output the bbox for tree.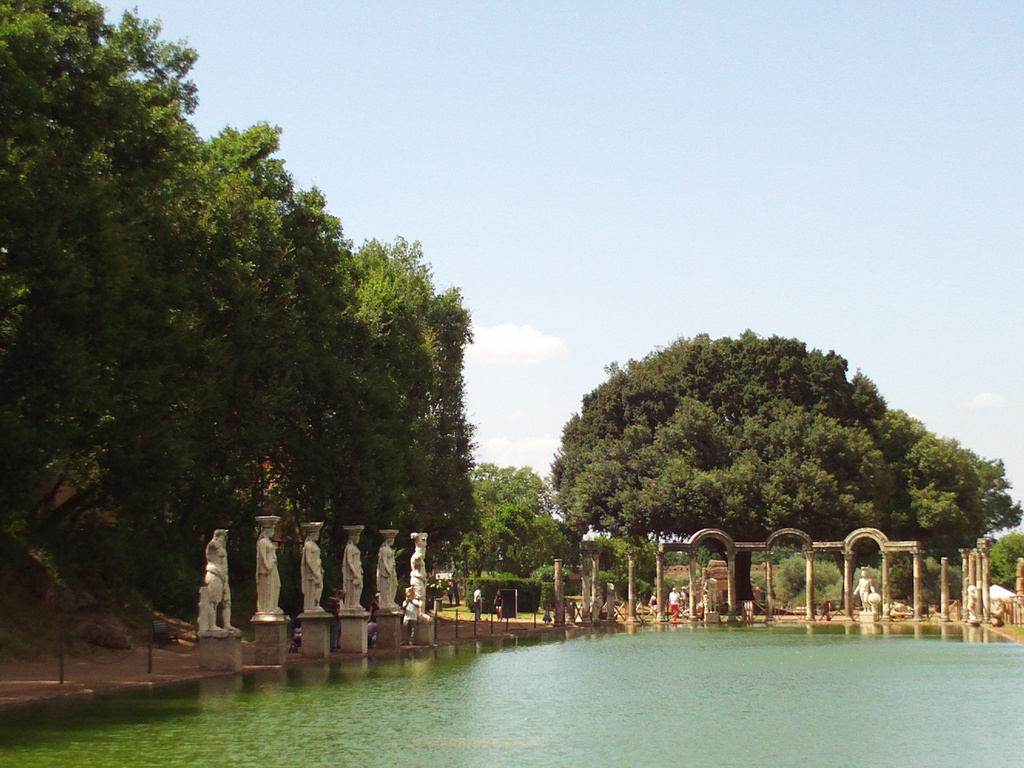
Rect(0, 0, 203, 677).
